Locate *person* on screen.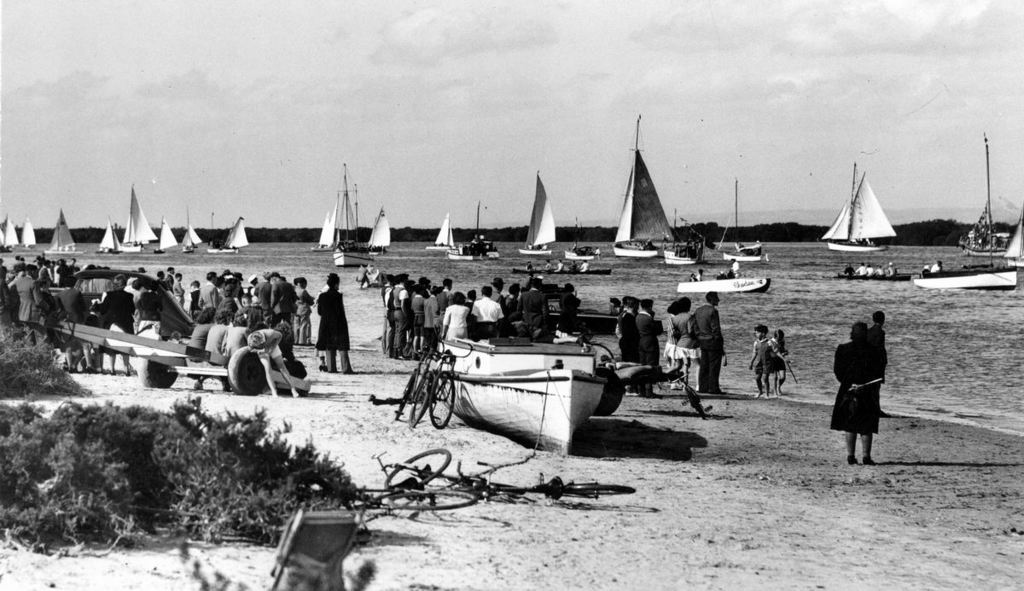
On screen at Rect(692, 269, 704, 281).
